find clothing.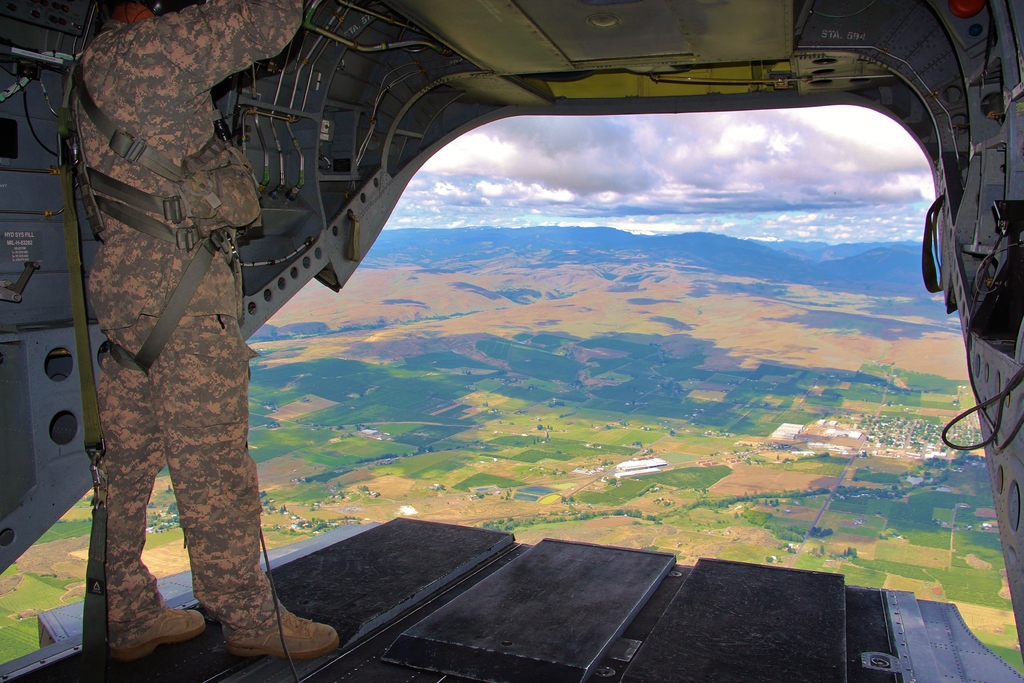
57, 16, 326, 629.
